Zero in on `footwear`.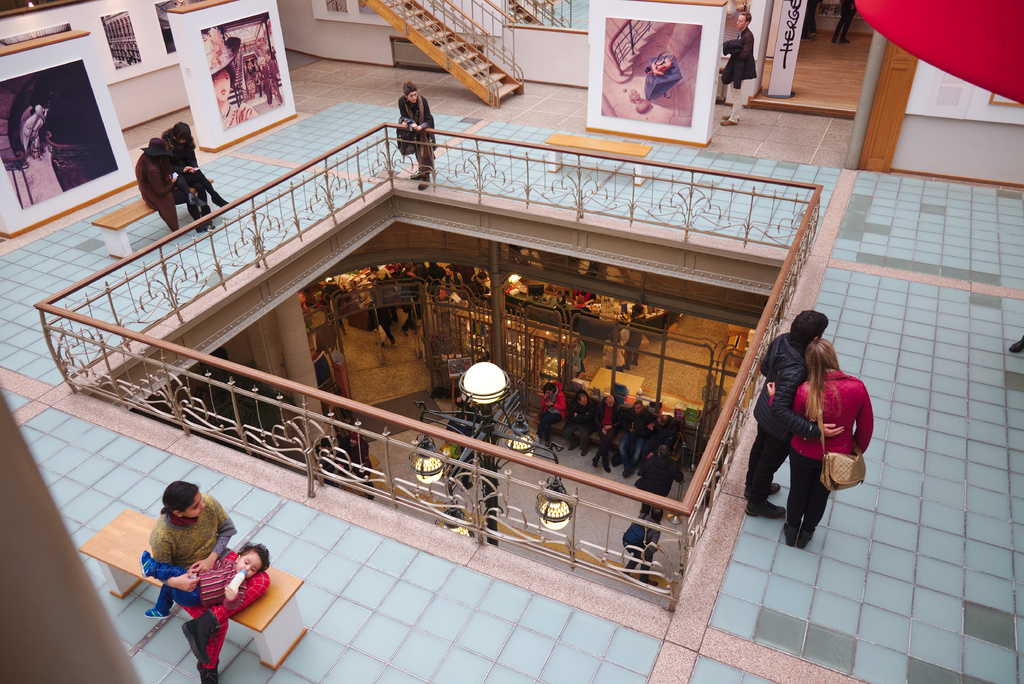
Zeroed in: bbox(181, 609, 216, 666).
